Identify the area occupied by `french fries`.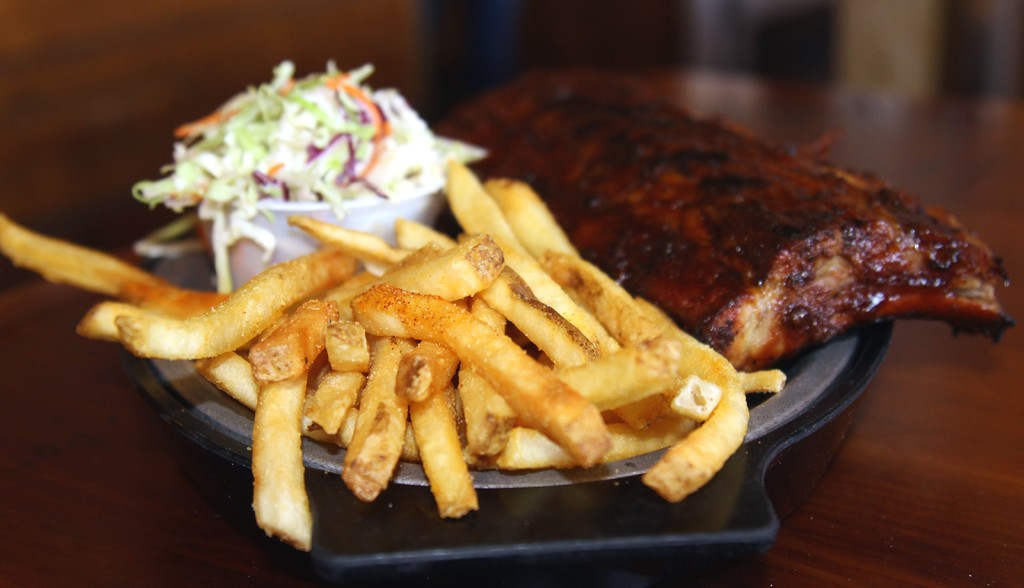
Area: select_region(459, 357, 519, 466).
